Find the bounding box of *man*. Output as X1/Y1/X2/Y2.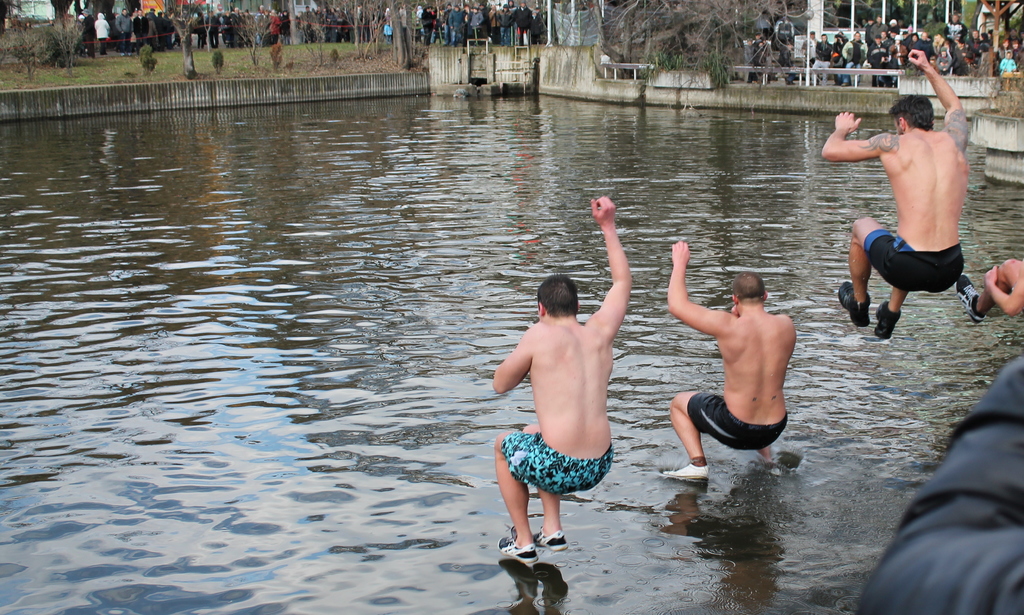
892/41/910/72.
